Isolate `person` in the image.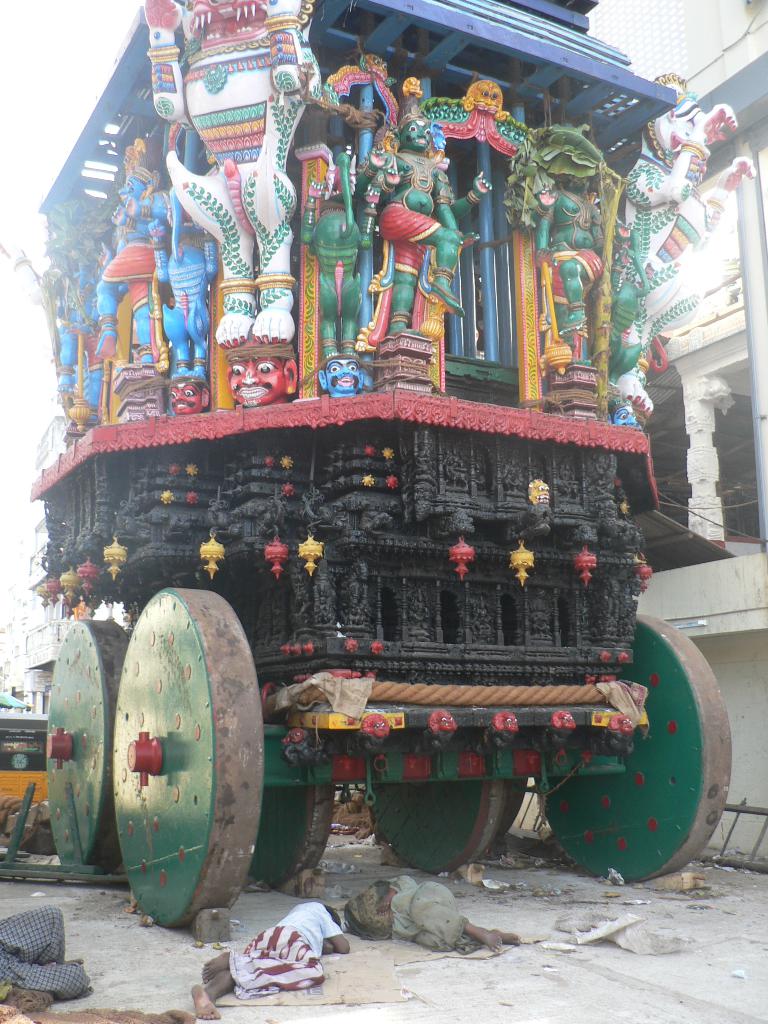
Isolated region: 191,902,353,1023.
